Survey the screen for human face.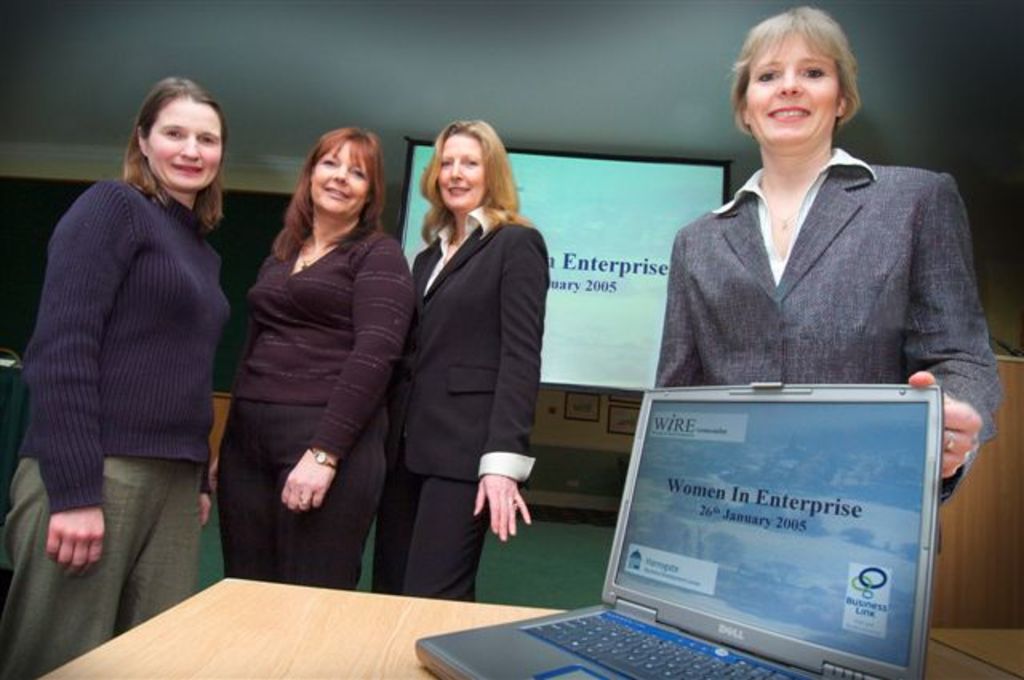
Survey found: {"left": 147, "top": 96, "right": 222, "bottom": 192}.
